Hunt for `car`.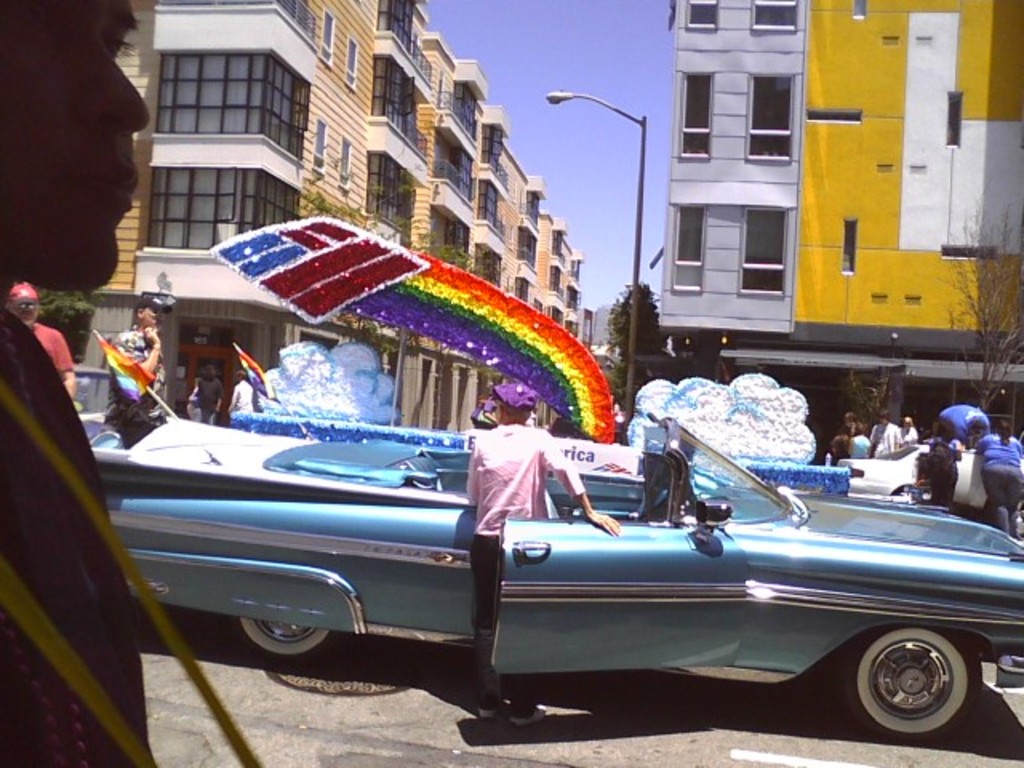
Hunted down at 549 419 586 440.
